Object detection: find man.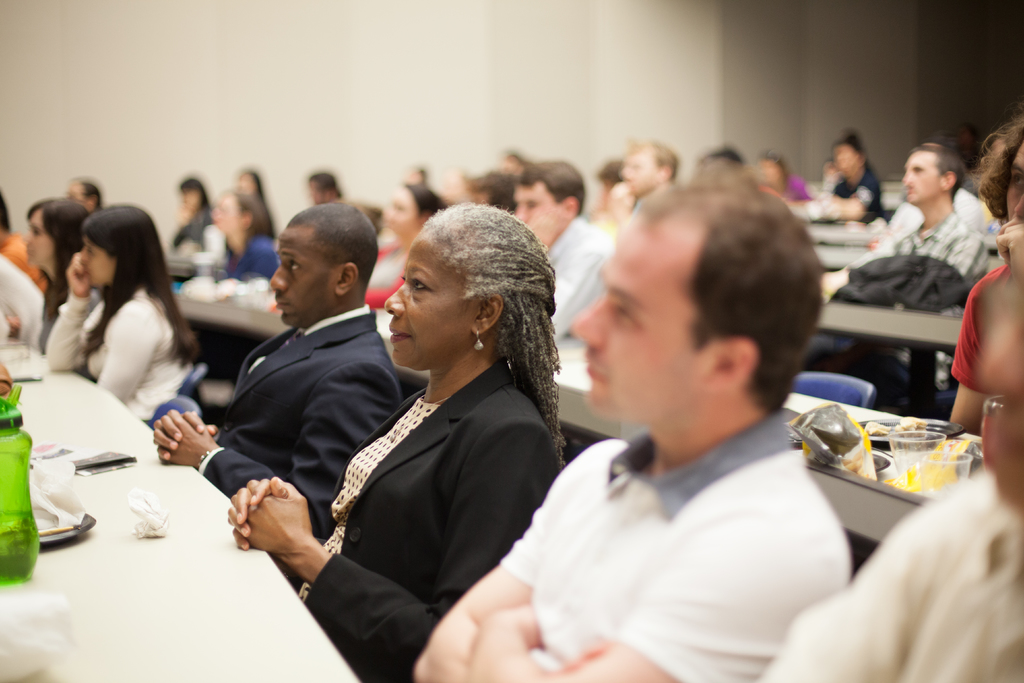
rect(620, 134, 676, 208).
